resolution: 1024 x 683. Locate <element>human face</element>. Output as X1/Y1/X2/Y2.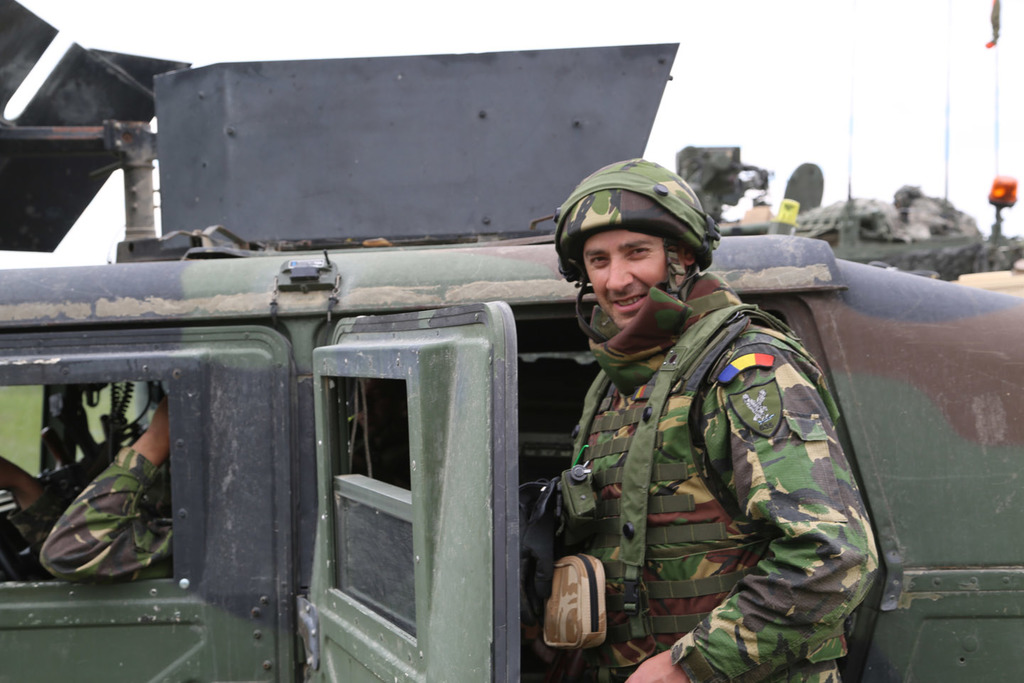
583/232/686/329.
